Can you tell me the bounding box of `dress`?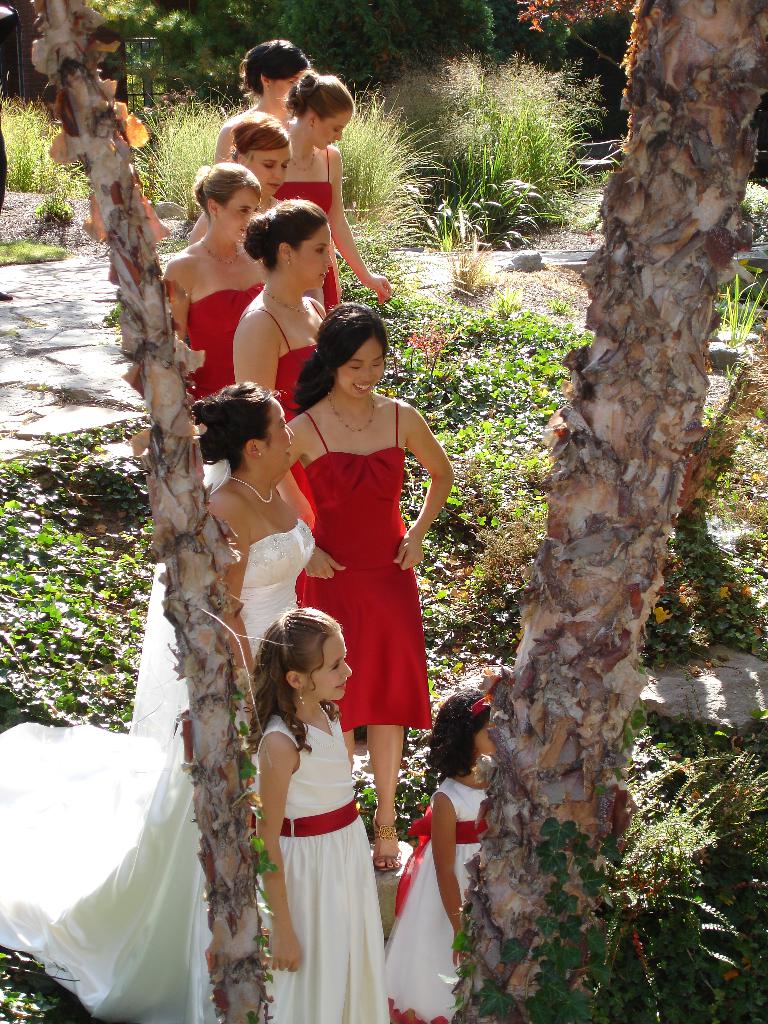
bbox=[273, 143, 340, 307].
